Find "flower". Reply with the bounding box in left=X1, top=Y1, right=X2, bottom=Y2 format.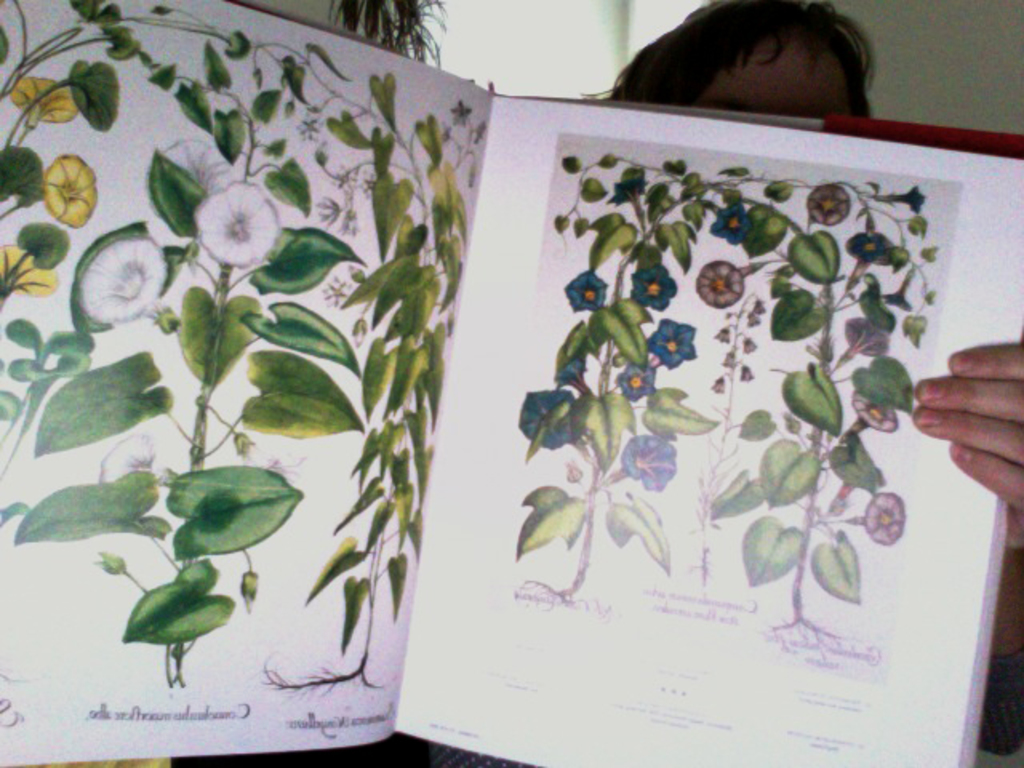
left=686, top=253, right=741, bottom=310.
